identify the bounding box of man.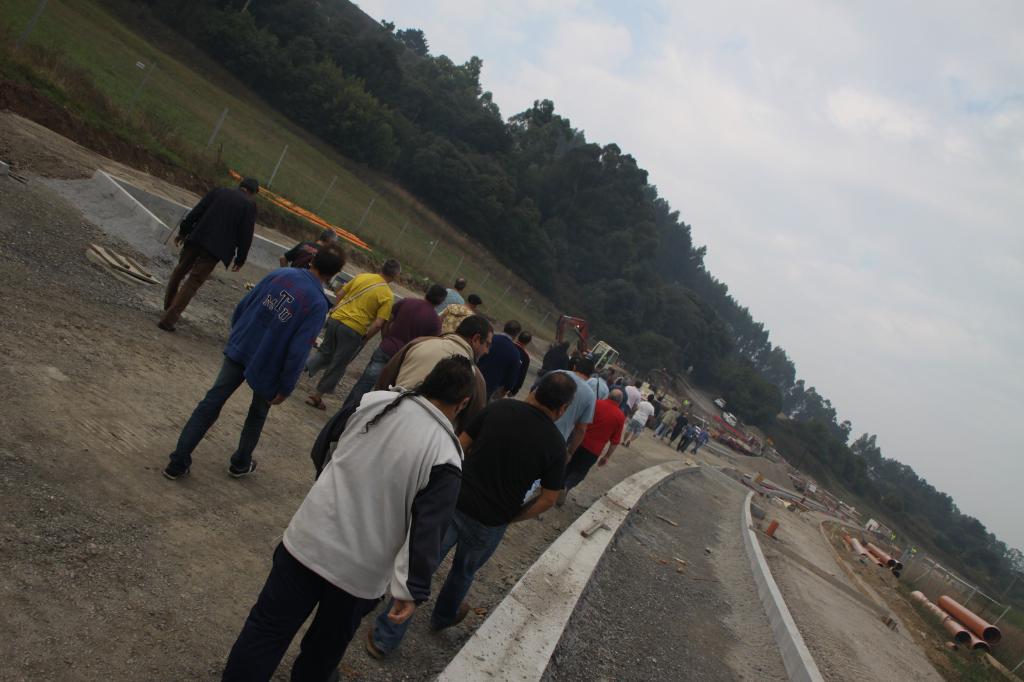
154 168 260 336.
